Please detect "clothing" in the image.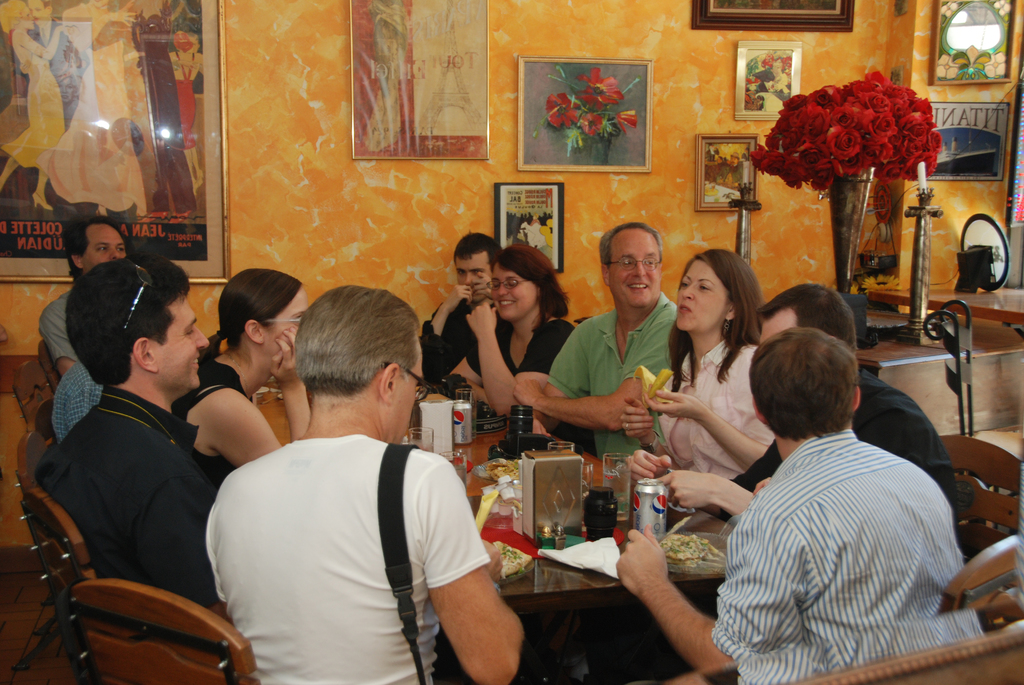
[x1=173, y1=340, x2=268, y2=490].
